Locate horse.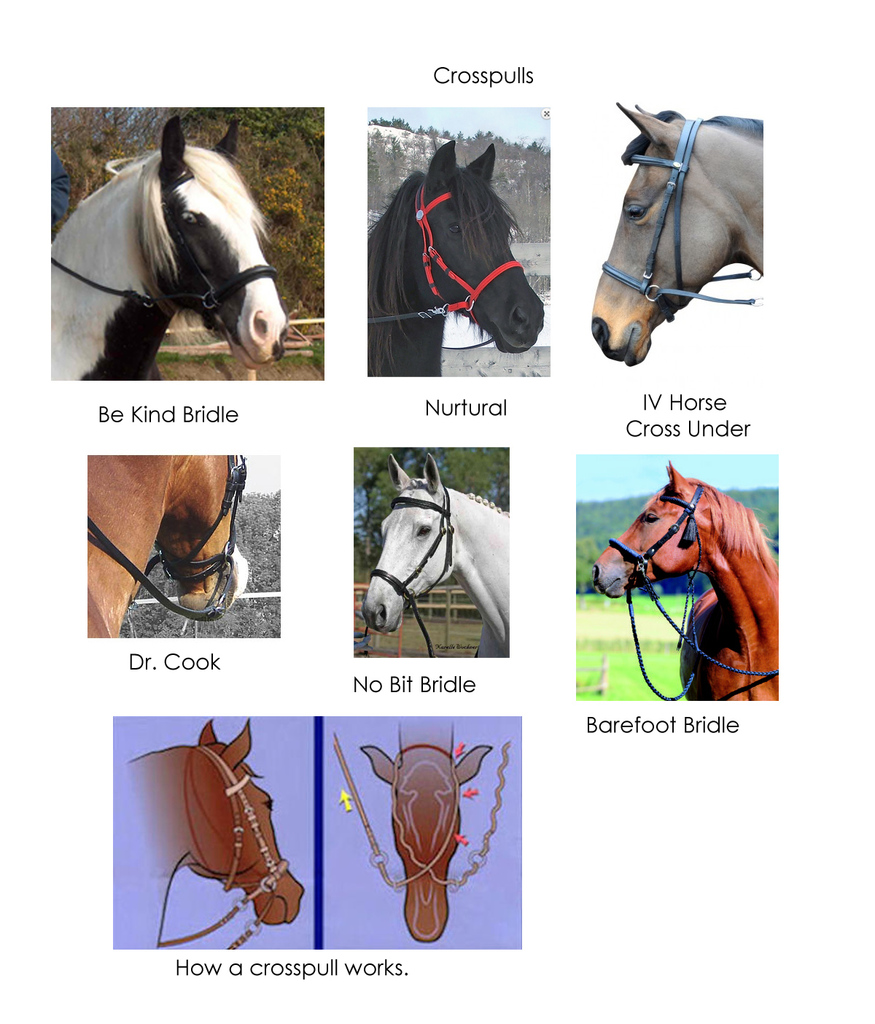
Bounding box: 359, 715, 496, 944.
